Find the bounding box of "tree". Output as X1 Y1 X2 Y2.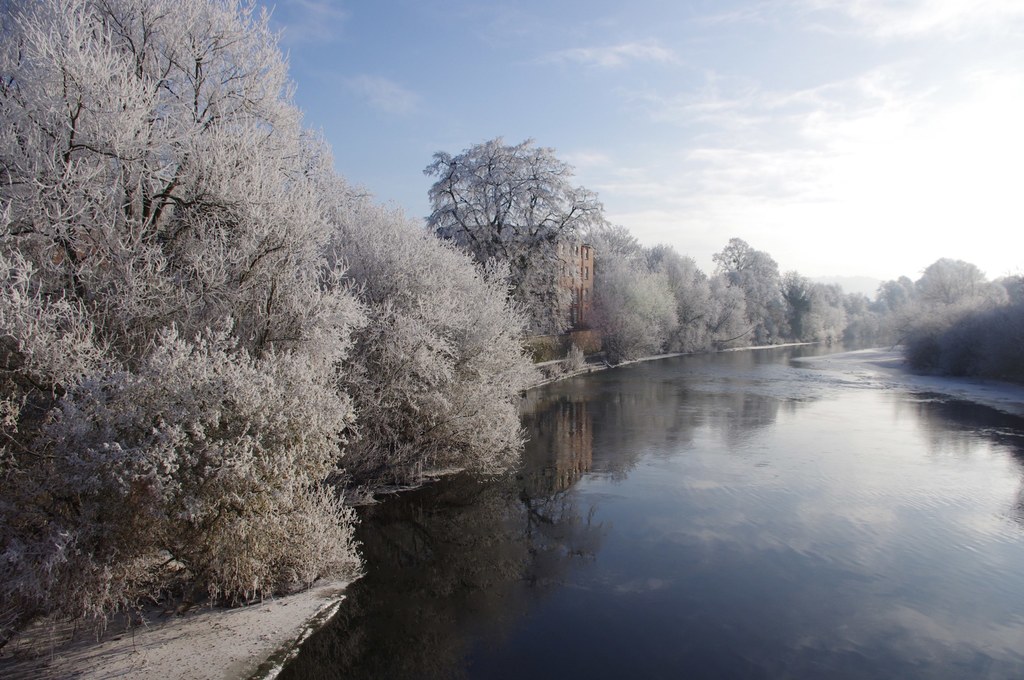
837 271 921 349.
